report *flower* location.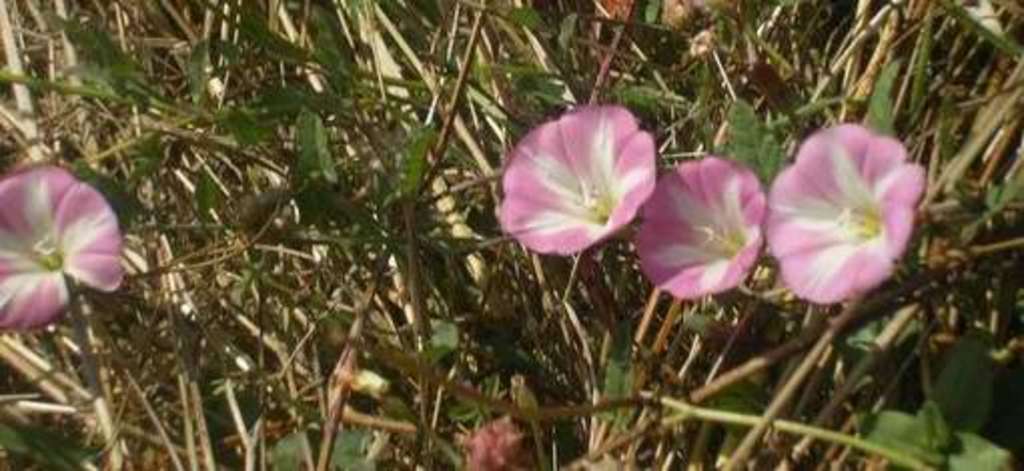
Report: BBox(0, 154, 128, 337).
